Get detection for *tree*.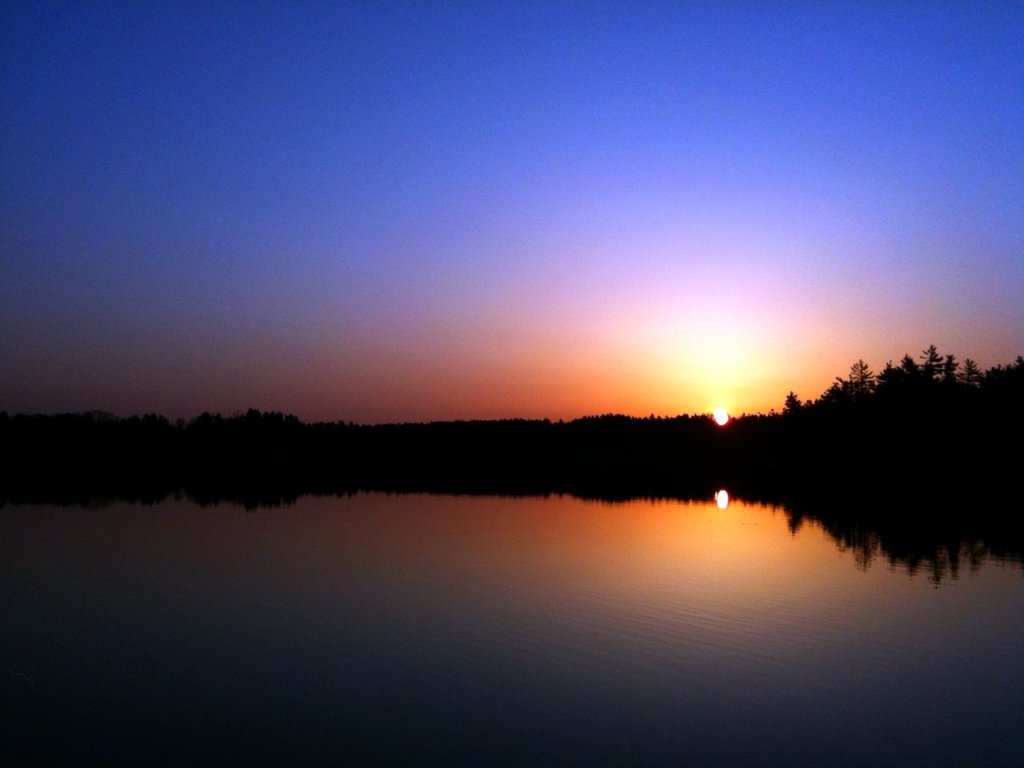
Detection: (771, 321, 1000, 516).
